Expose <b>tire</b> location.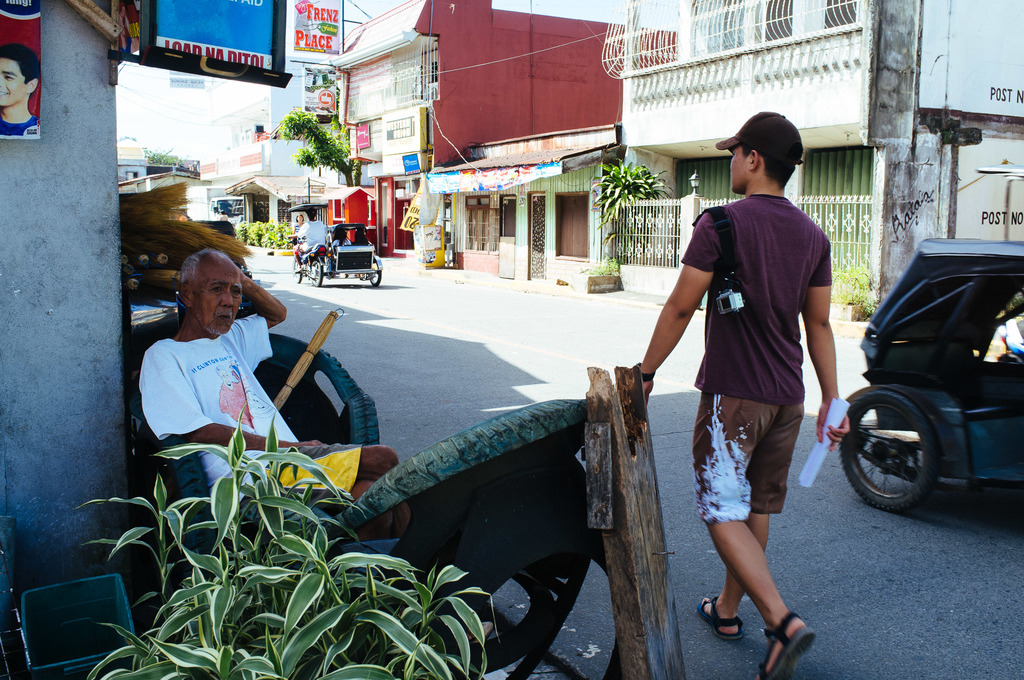
Exposed at (x1=368, y1=259, x2=380, y2=287).
